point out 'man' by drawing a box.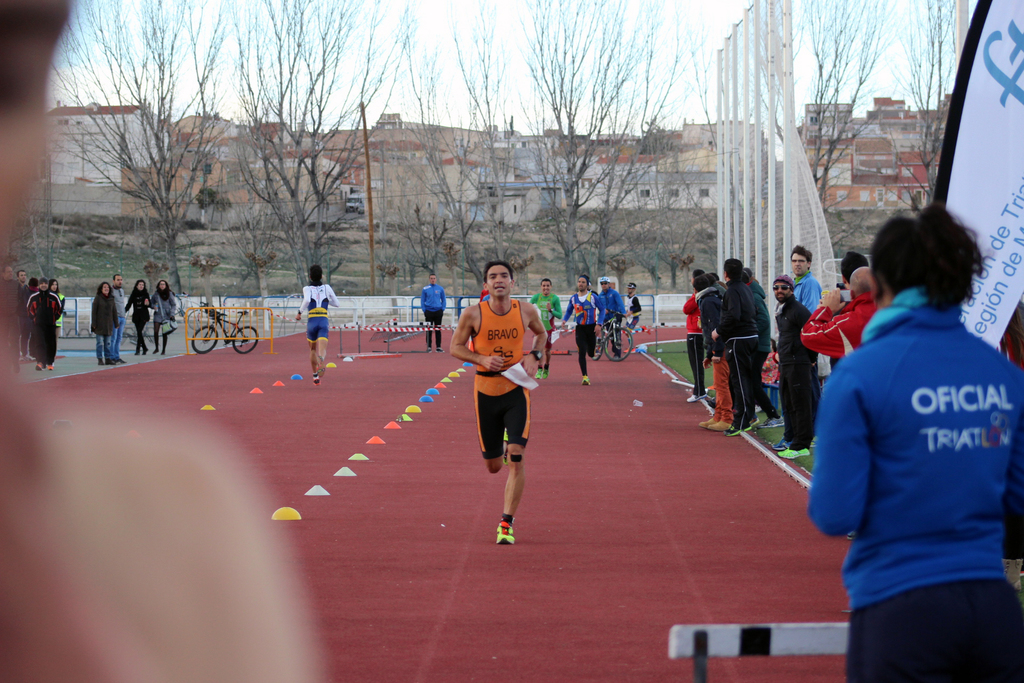
pyautogui.locateOnScreen(794, 248, 819, 310).
